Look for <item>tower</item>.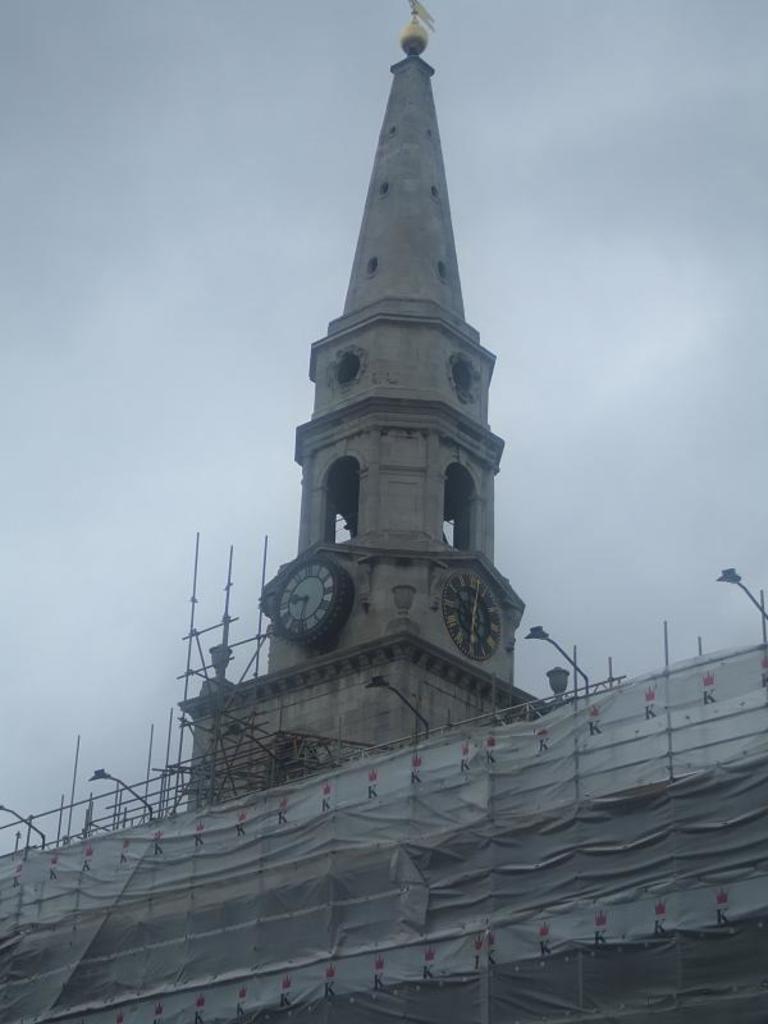
Found: BBox(179, 6, 544, 812).
